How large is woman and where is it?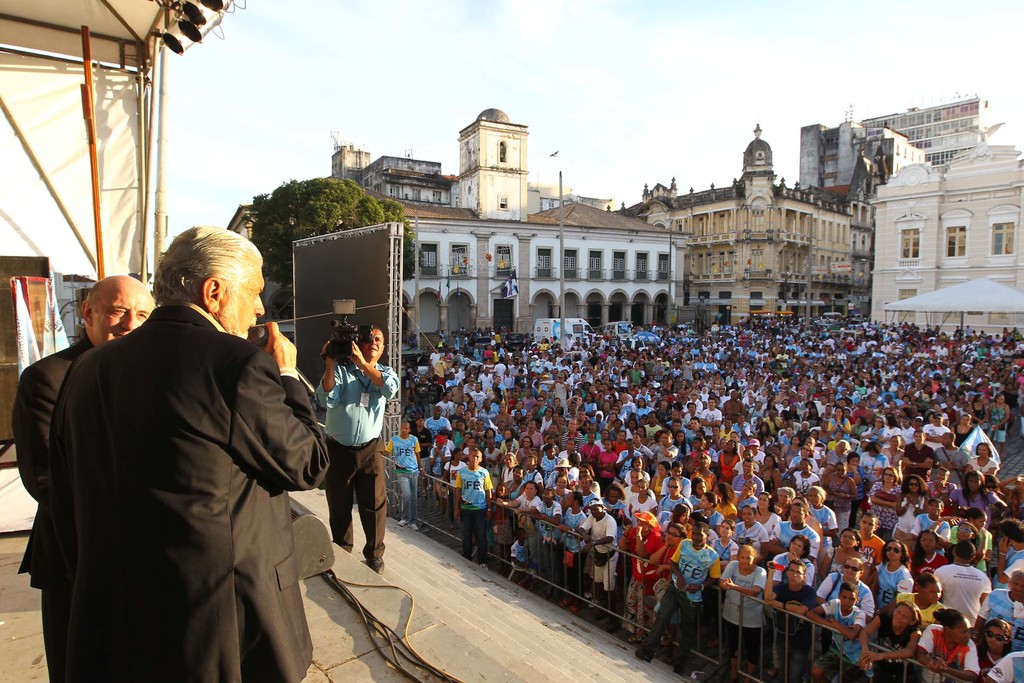
Bounding box: detection(757, 456, 783, 497).
